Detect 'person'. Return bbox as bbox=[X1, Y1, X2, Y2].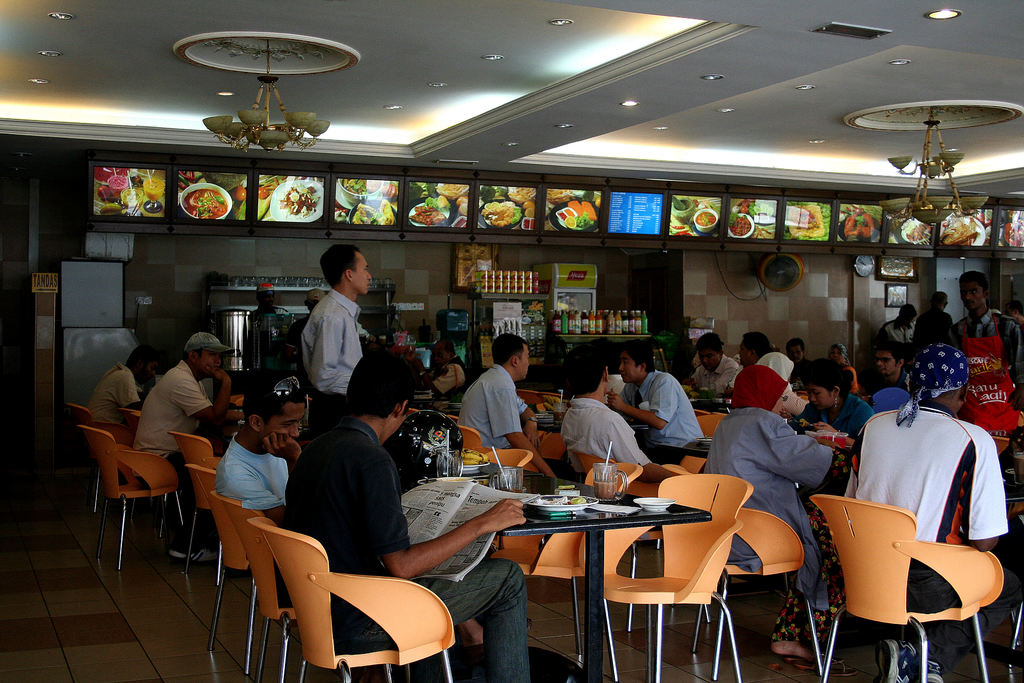
bbox=[87, 337, 161, 440].
